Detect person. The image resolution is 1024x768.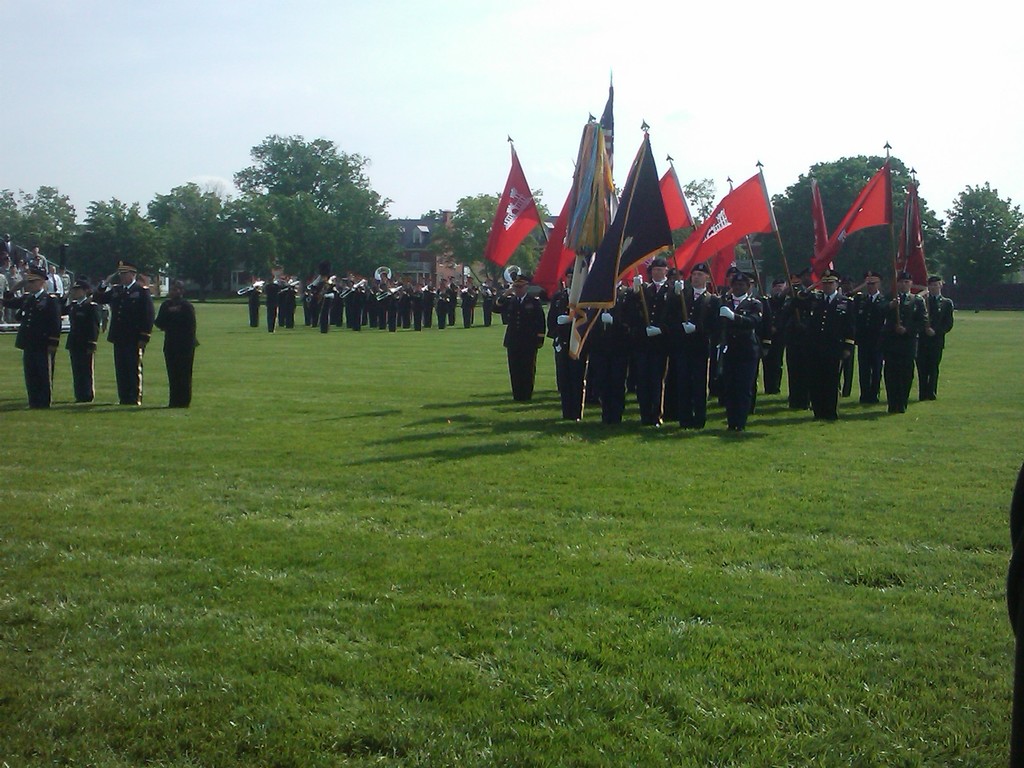
box(152, 278, 202, 407).
